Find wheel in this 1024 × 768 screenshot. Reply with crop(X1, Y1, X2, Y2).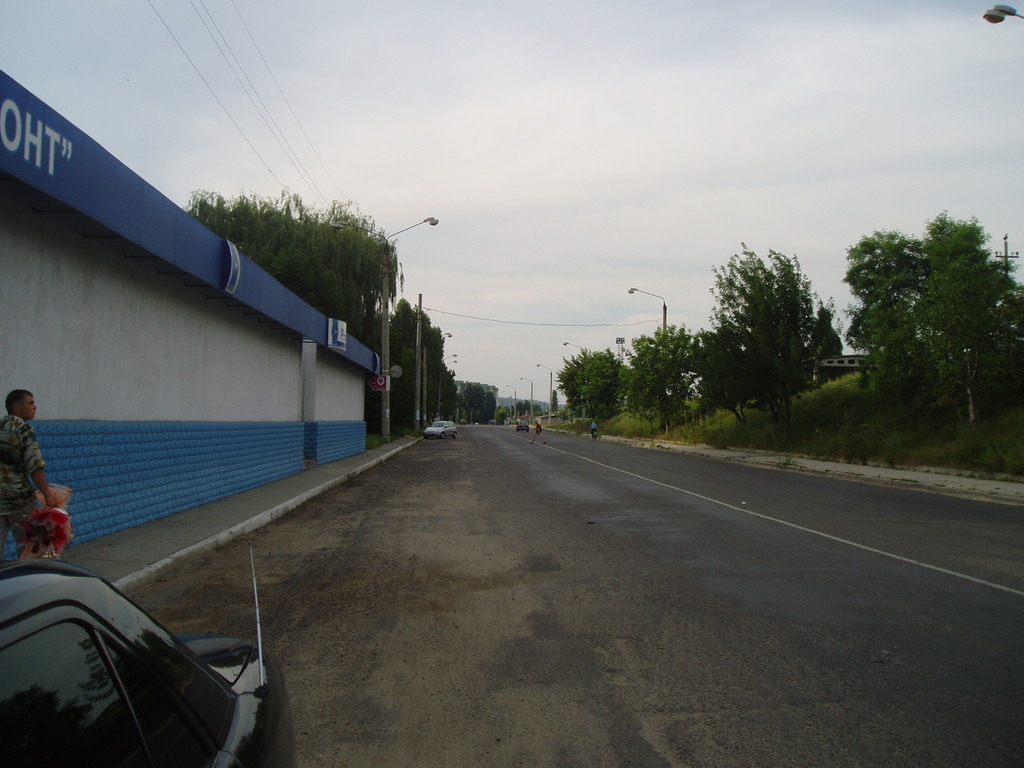
crop(442, 431, 447, 439).
